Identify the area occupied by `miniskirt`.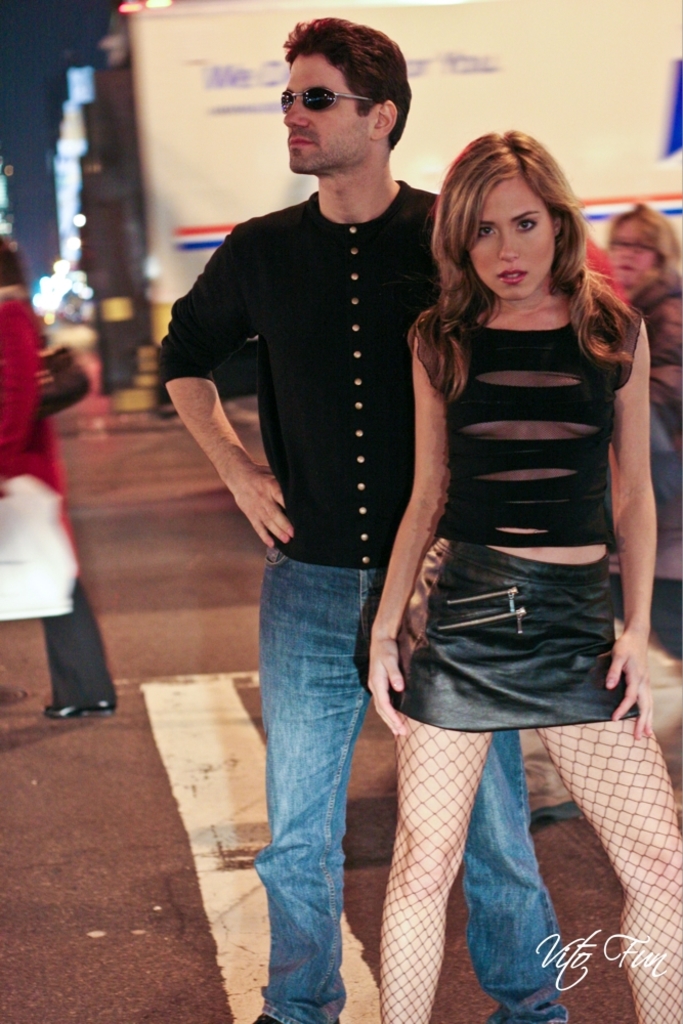
Area: [x1=388, y1=536, x2=640, y2=737].
